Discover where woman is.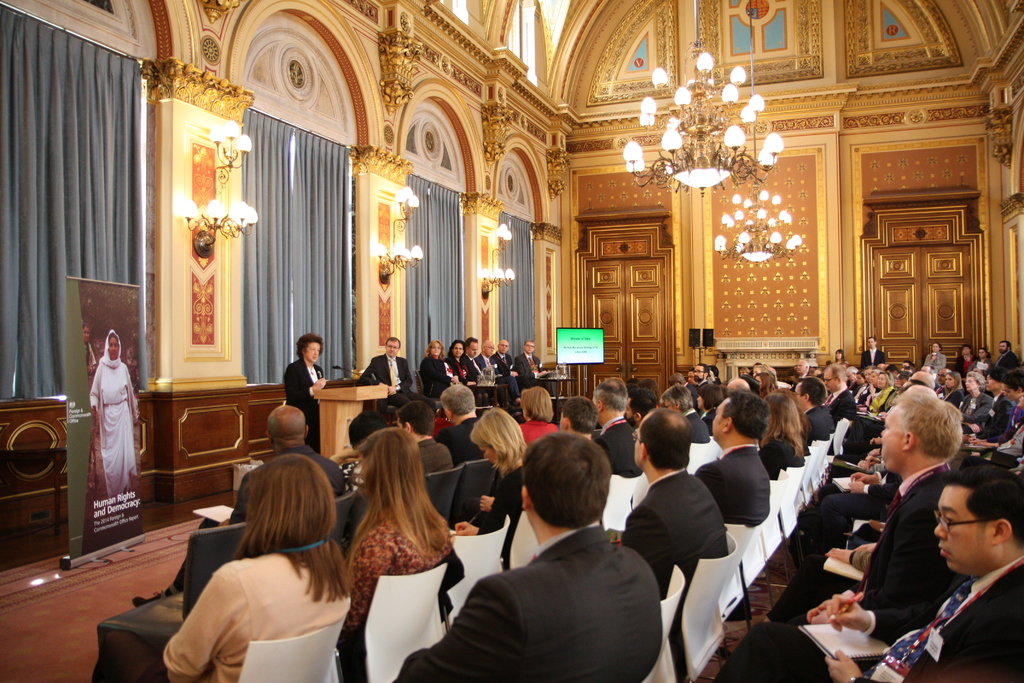
Discovered at (left=449, top=342, right=479, bottom=379).
